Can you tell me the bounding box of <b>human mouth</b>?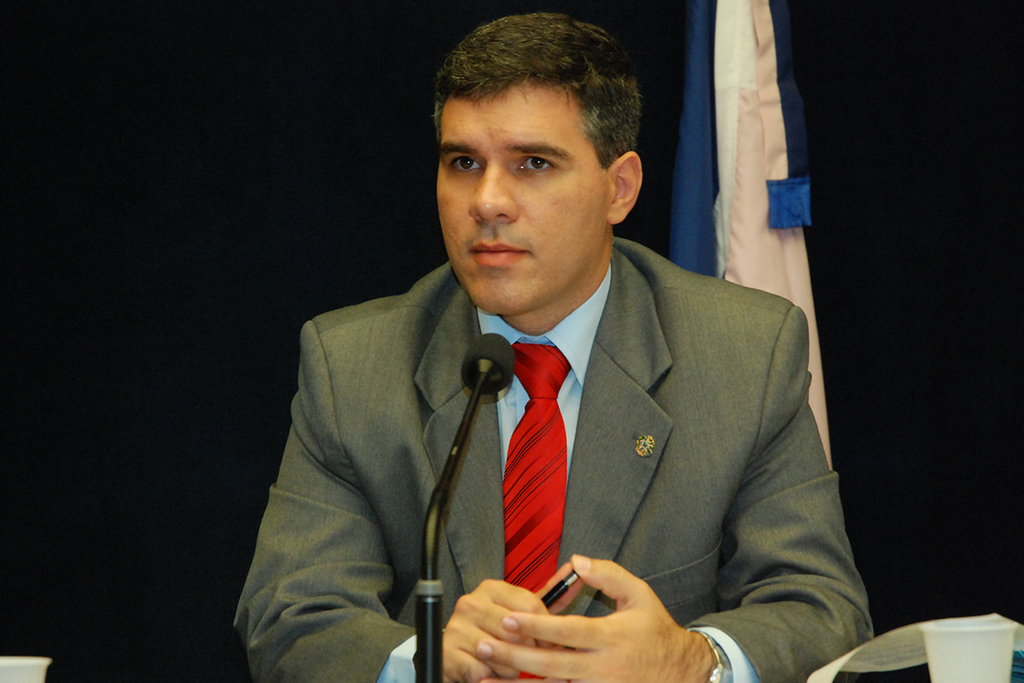
box=[468, 235, 531, 267].
